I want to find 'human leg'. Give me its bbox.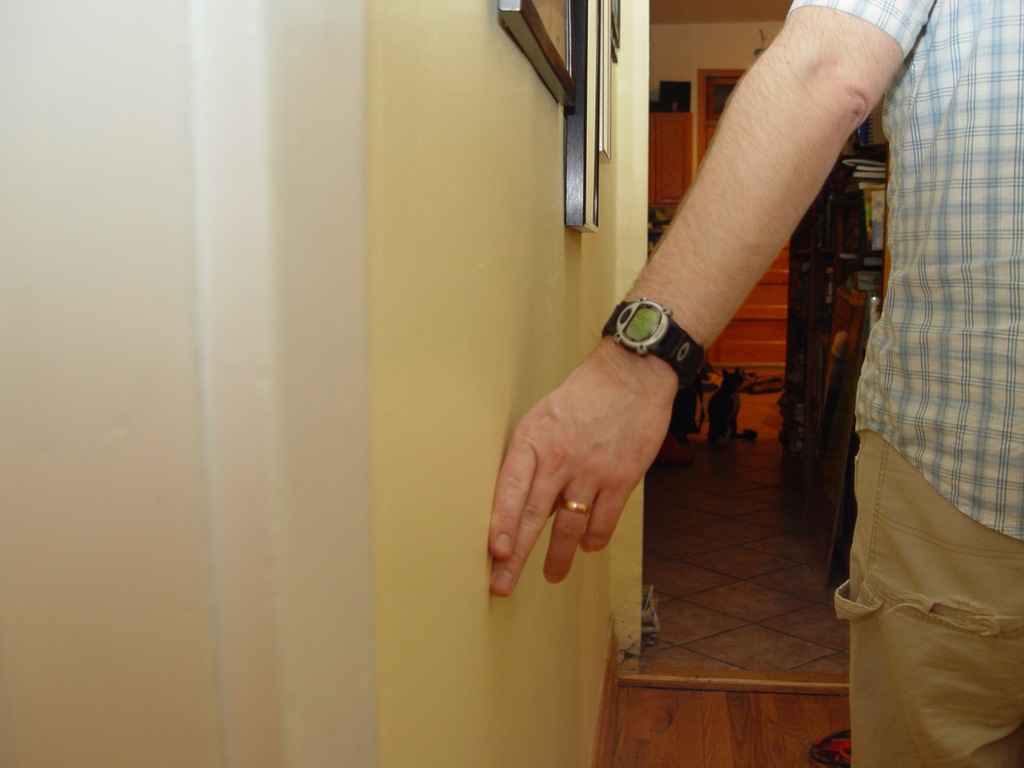
(832,421,1023,767).
